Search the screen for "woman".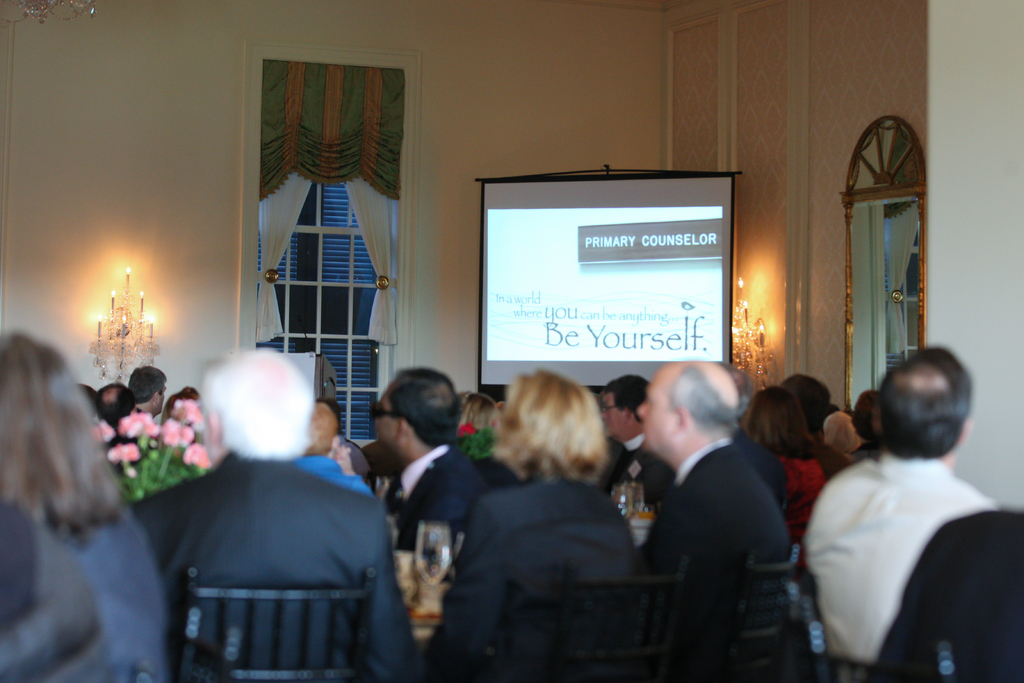
Found at Rect(0, 331, 165, 682).
